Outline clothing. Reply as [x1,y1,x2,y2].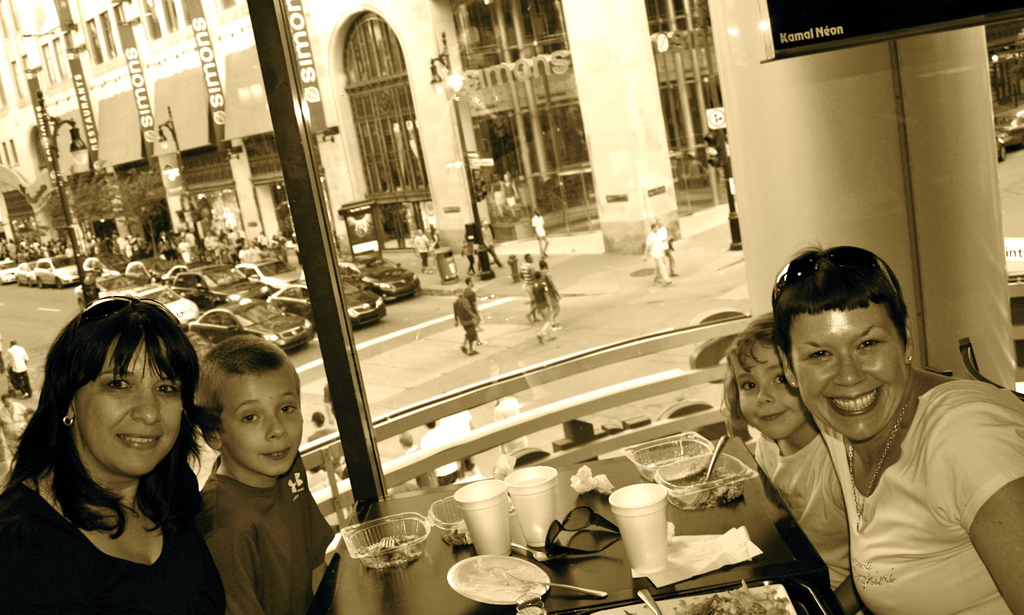
[430,228,440,248].
